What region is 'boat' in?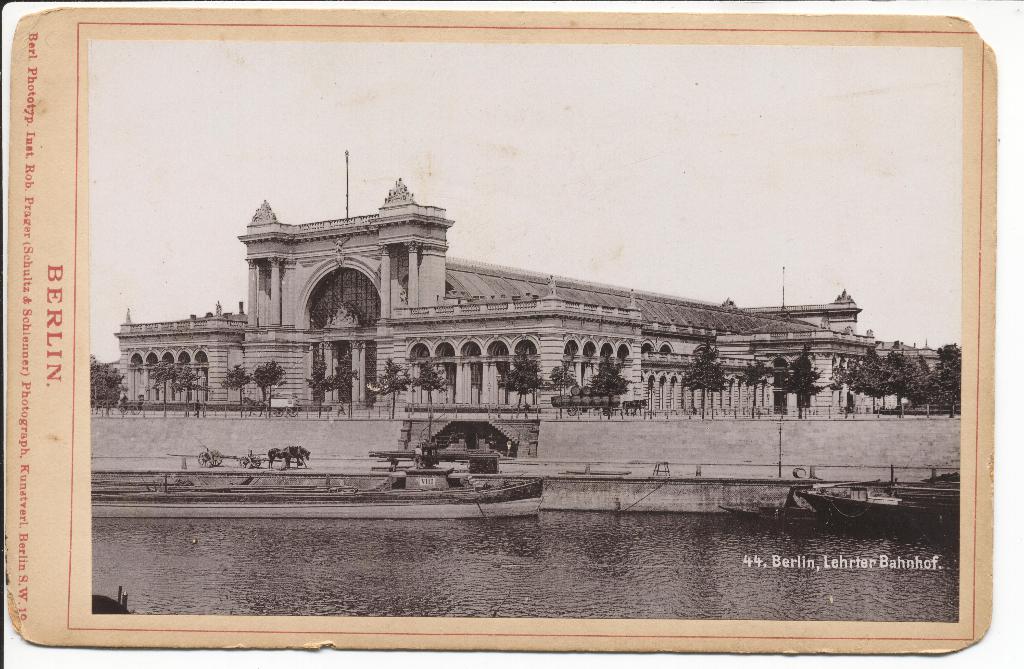
crop(795, 484, 959, 534).
